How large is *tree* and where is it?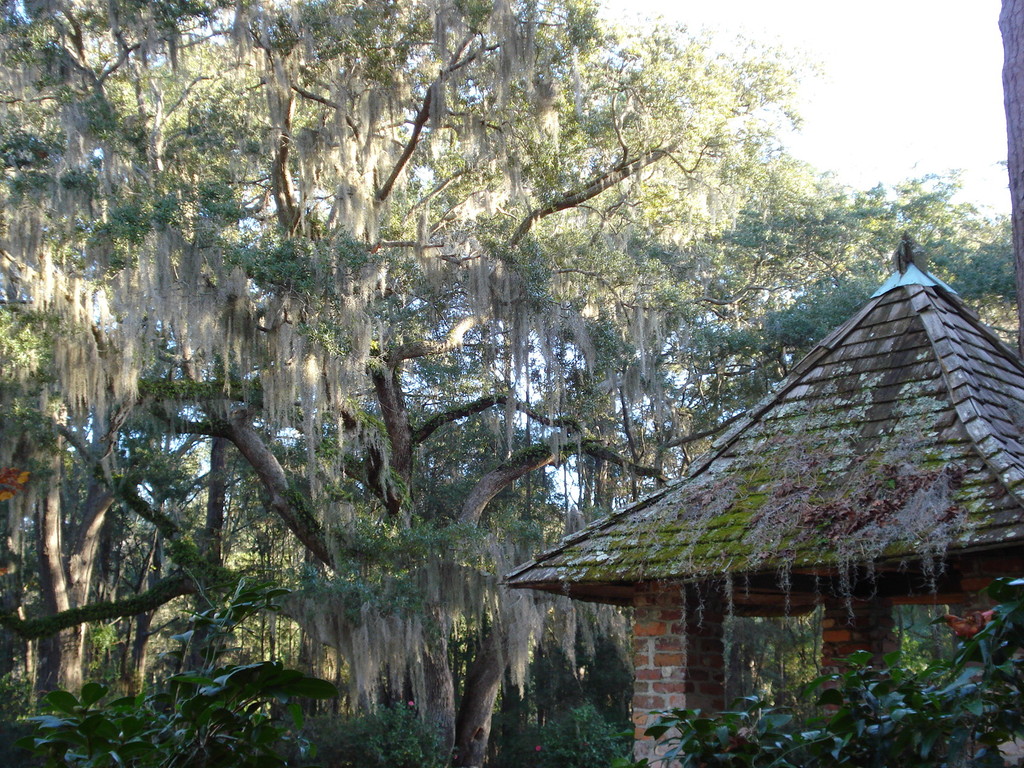
Bounding box: box=[578, 163, 1018, 456].
